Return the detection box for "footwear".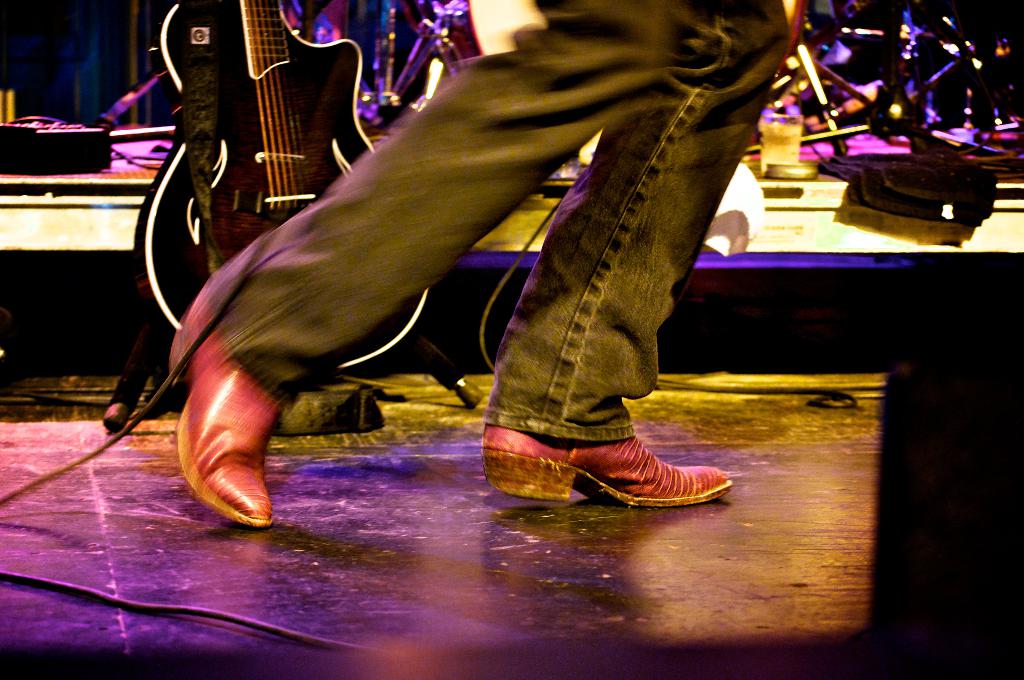
bbox=[100, 403, 124, 430].
